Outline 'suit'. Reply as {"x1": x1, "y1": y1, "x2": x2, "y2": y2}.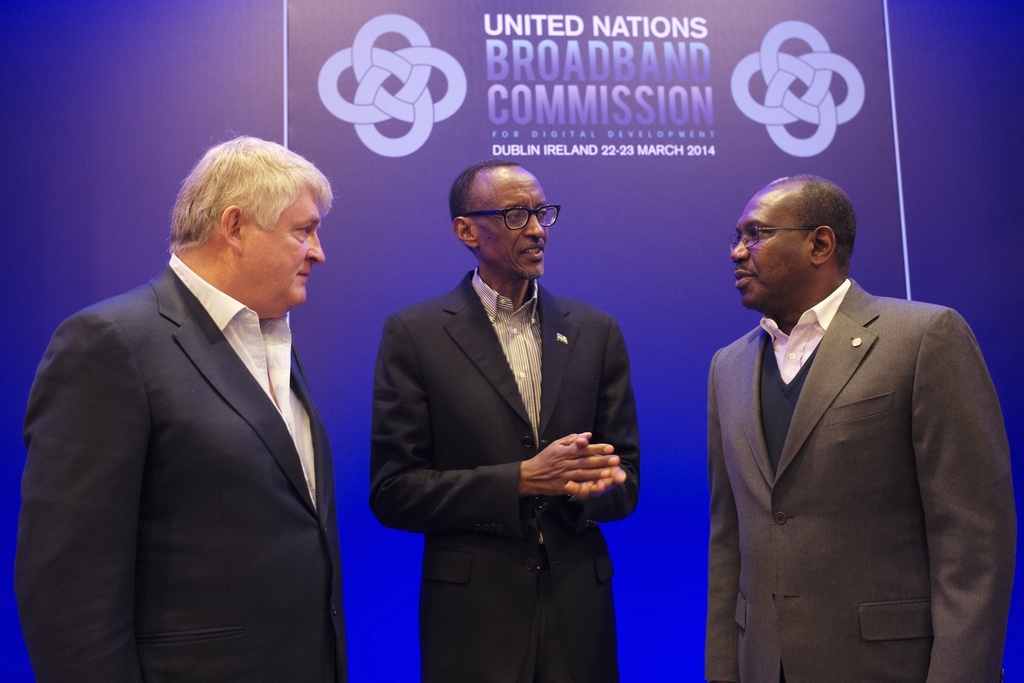
{"x1": 373, "y1": 274, "x2": 657, "y2": 682}.
